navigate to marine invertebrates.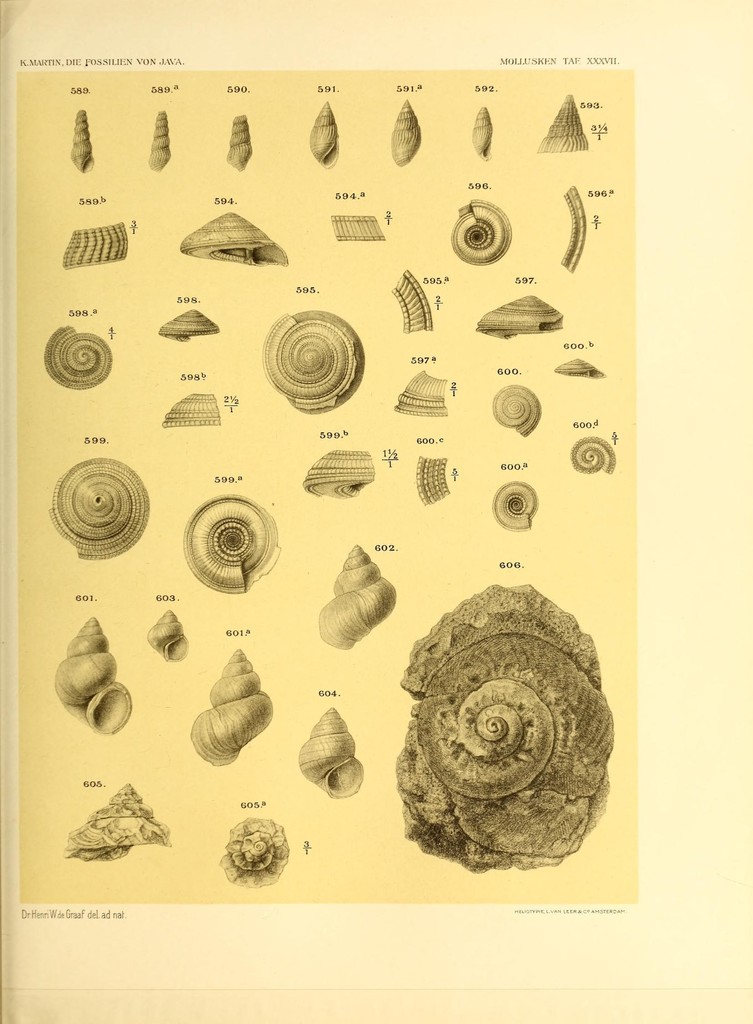
Navigation target: 173 481 285 602.
